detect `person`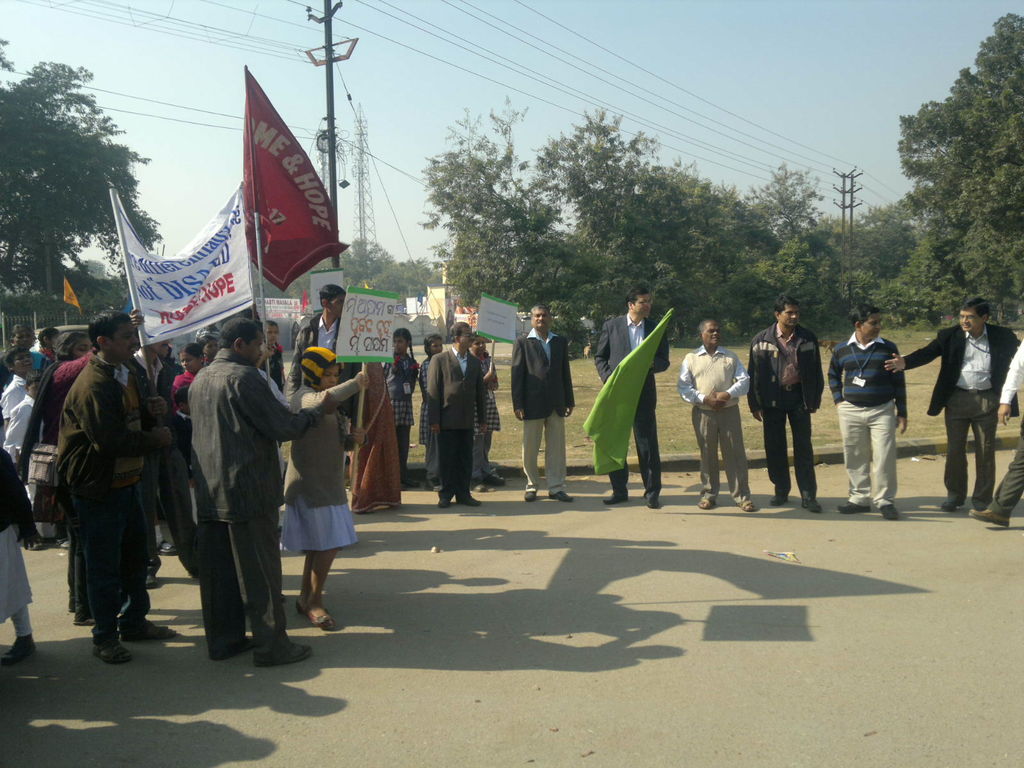
bbox=(592, 285, 673, 509)
